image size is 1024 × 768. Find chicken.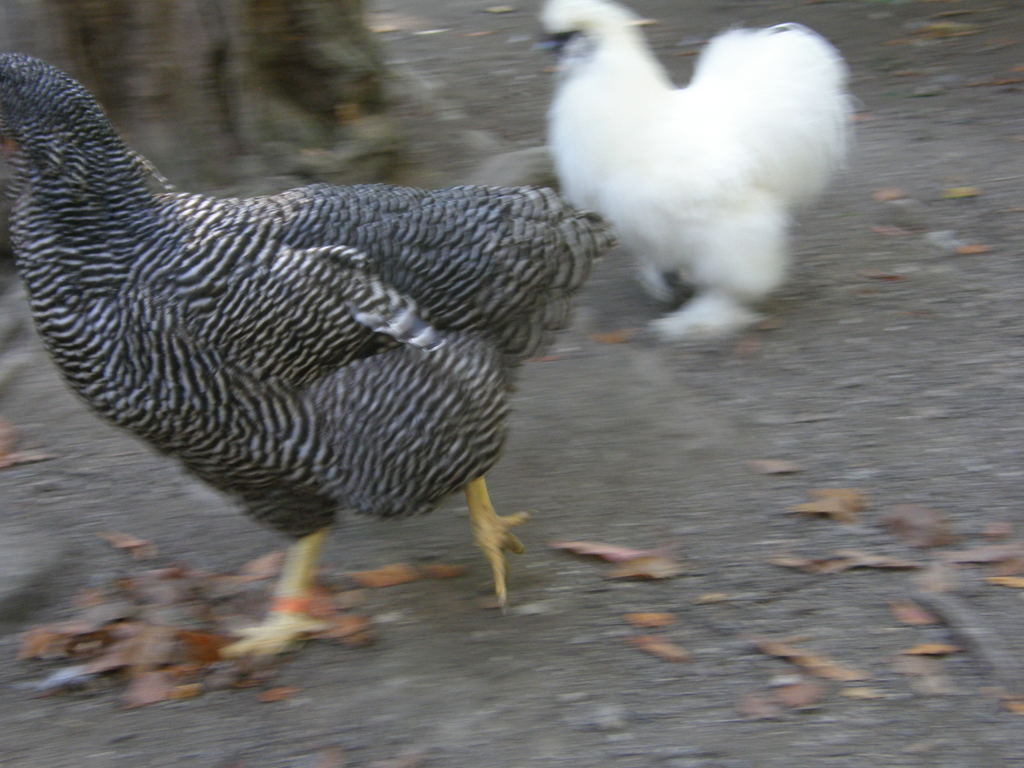
<region>531, 0, 863, 355</region>.
